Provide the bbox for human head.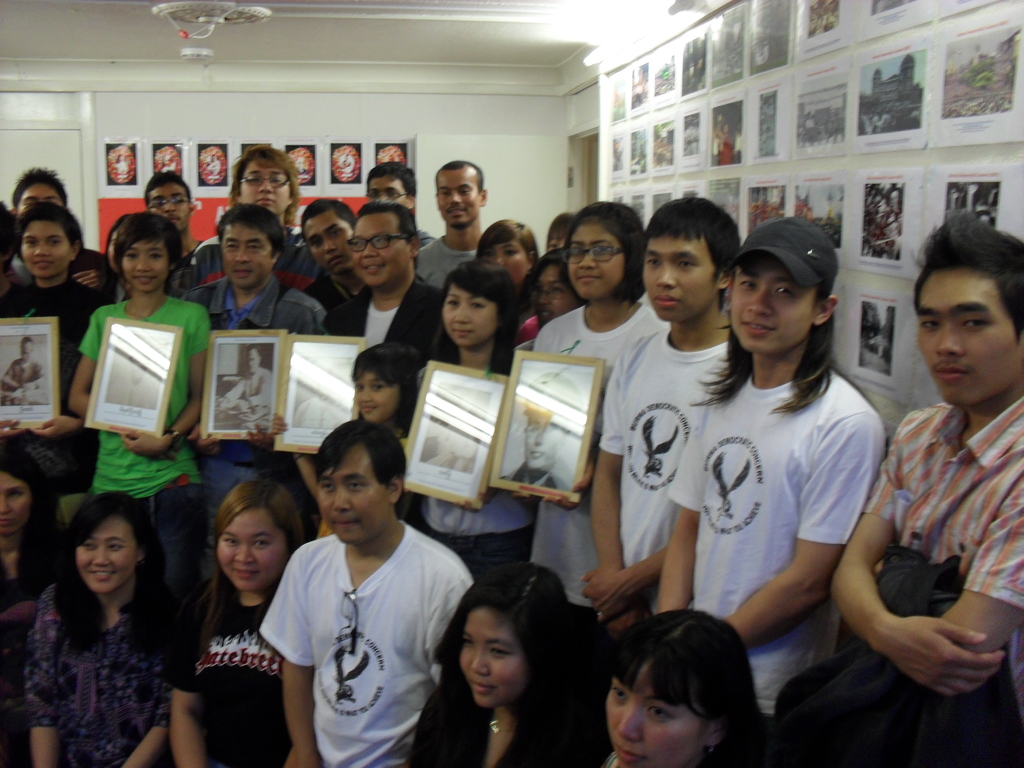
[x1=143, y1=172, x2=192, y2=228].
